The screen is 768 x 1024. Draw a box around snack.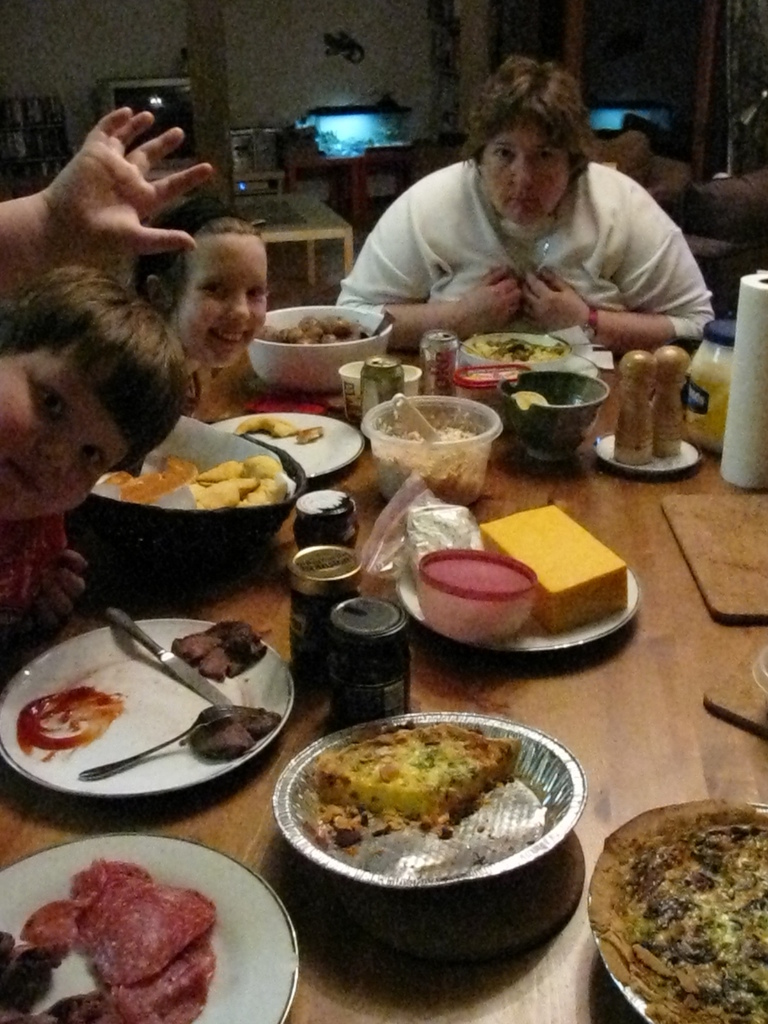
[x1=583, y1=798, x2=767, y2=1023].
